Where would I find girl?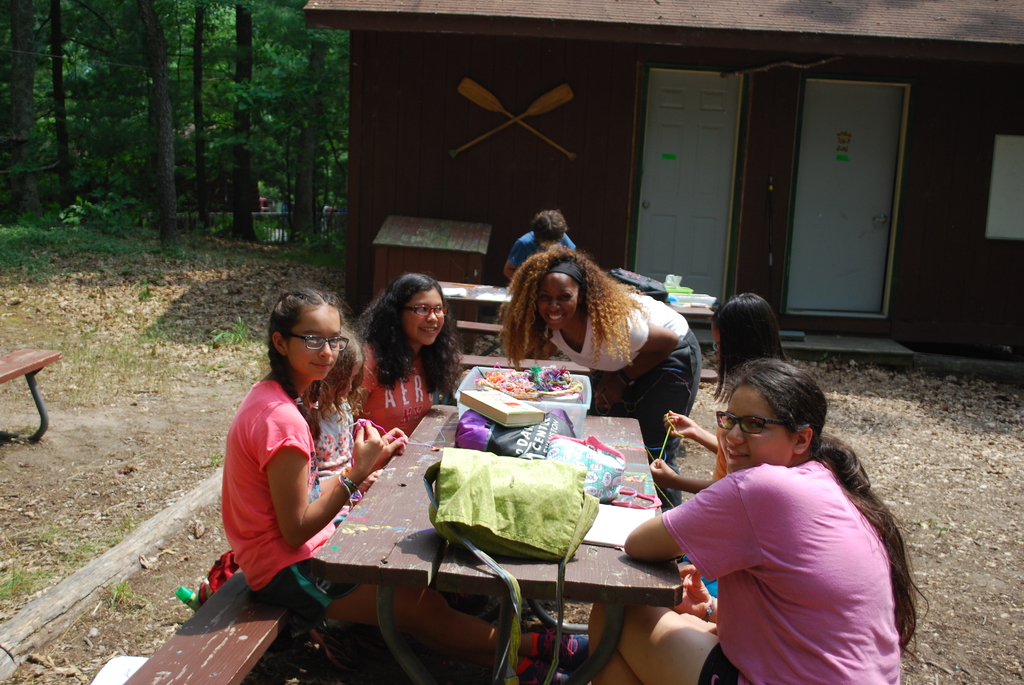
At box=[501, 210, 577, 275].
